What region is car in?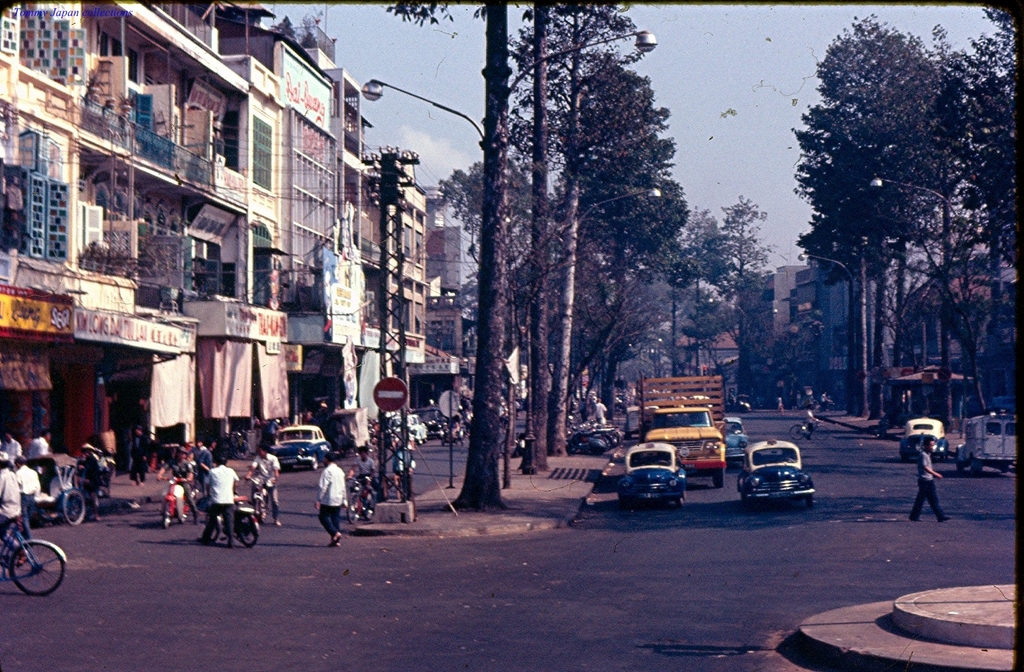
[x1=738, y1=441, x2=819, y2=507].
